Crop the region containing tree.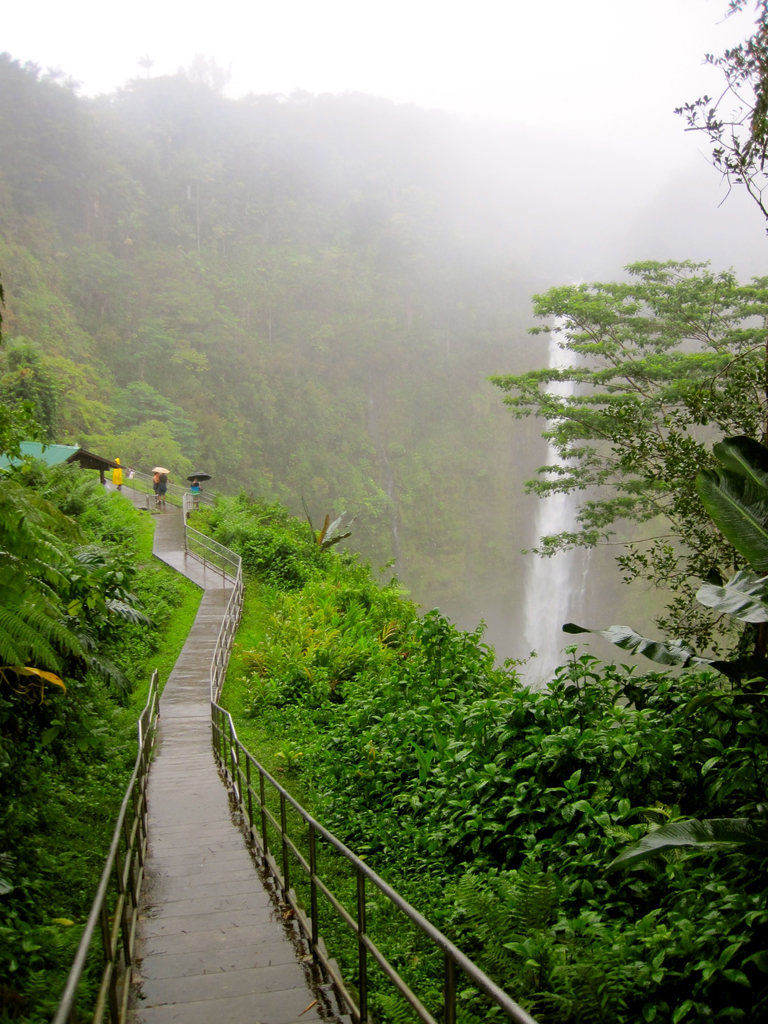
Crop region: (663,0,767,255).
